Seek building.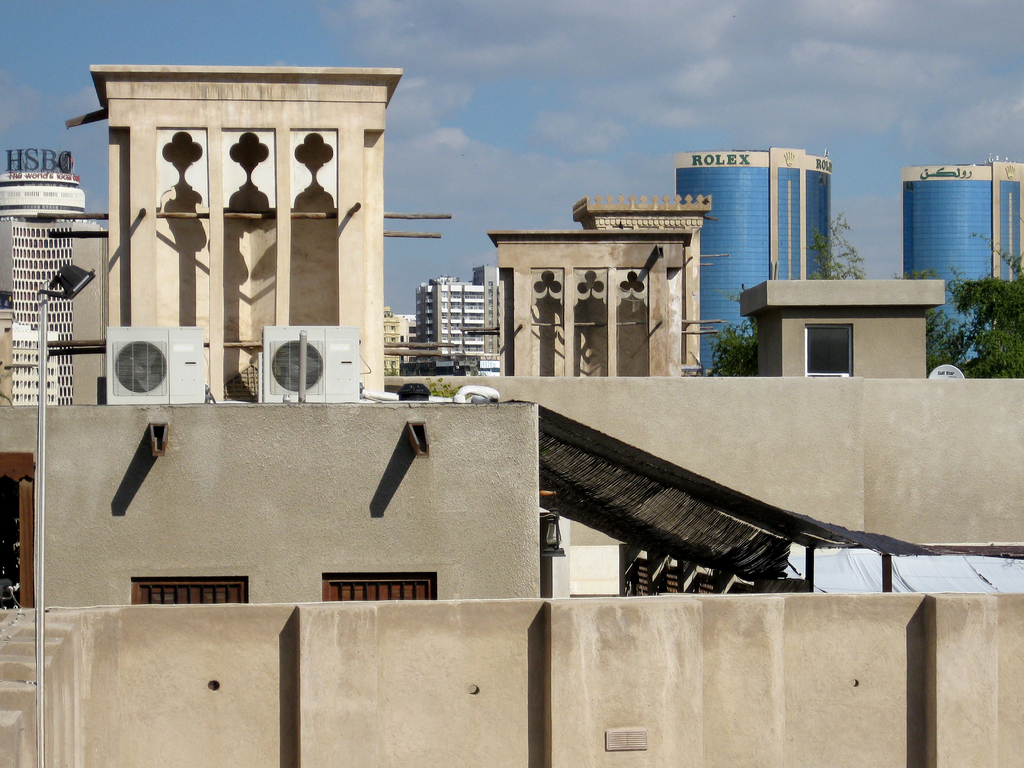
BBox(676, 147, 831, 375).
